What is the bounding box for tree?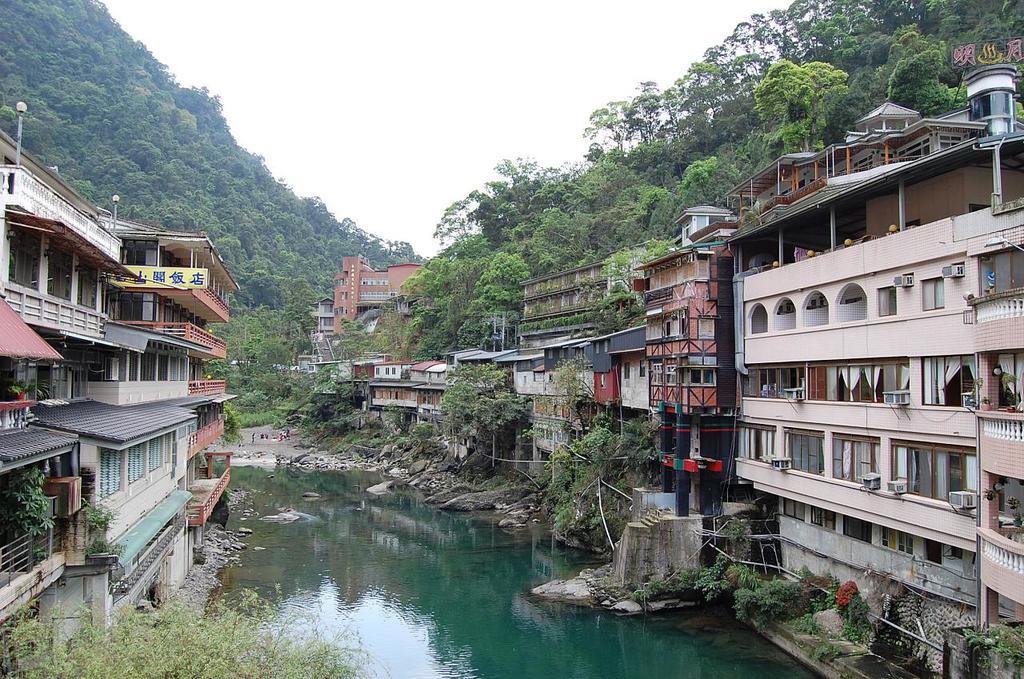
[x1=406, y1=265, x2=438, y2=314].
